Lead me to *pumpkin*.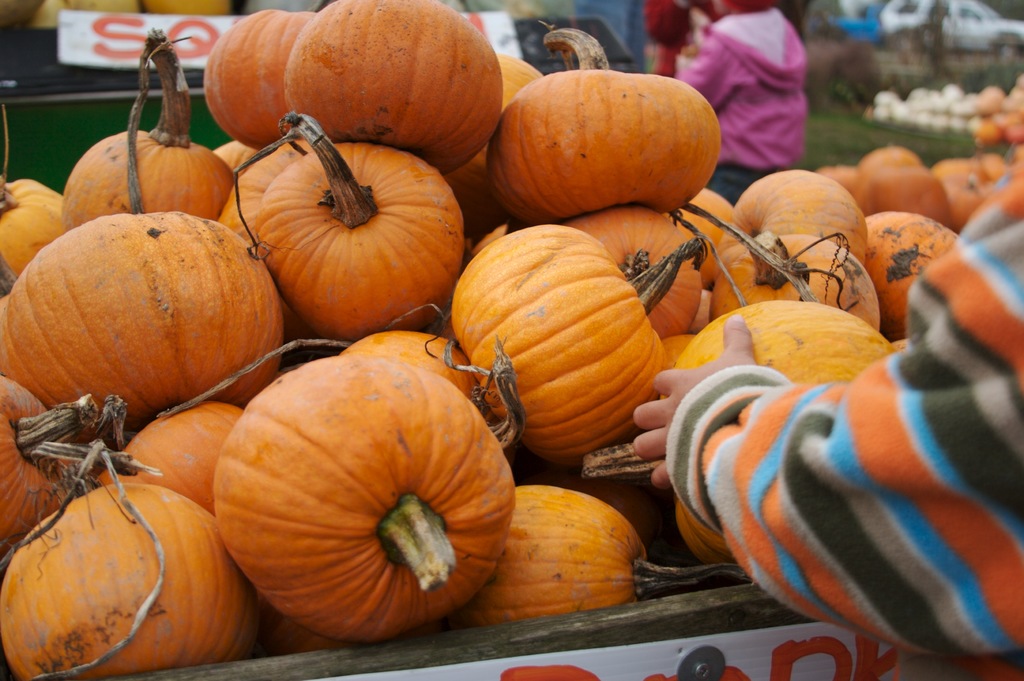
Lead to Rect(0, 370, 101, 540).
